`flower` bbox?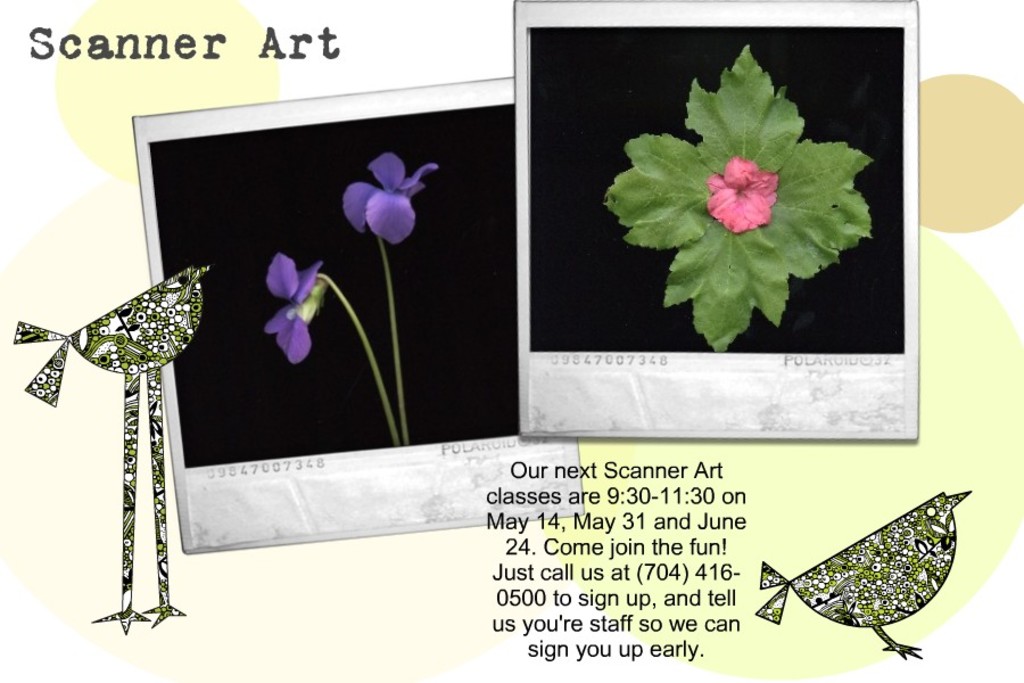
region(337, 145, 428, 247)
